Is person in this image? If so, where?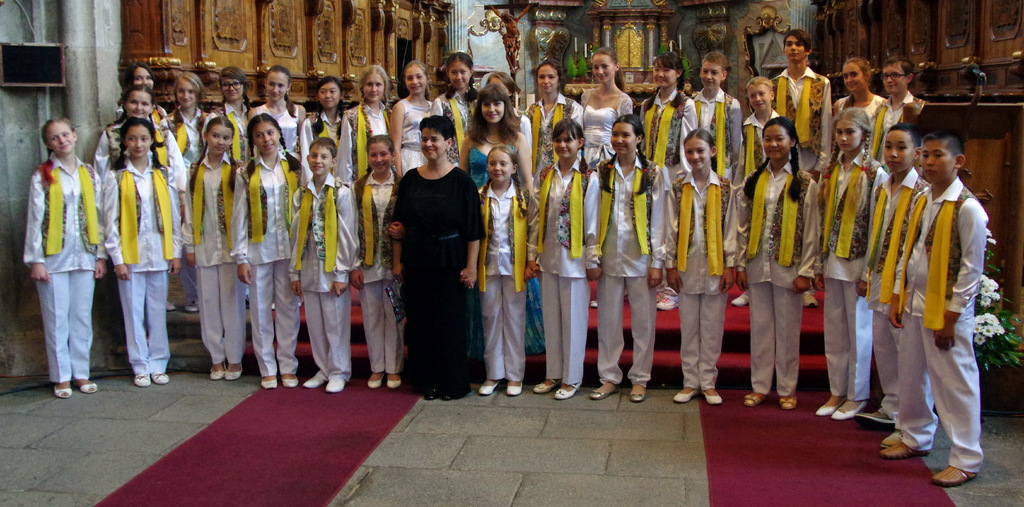
Yes, at BBox(291, 139, 353, 392).
